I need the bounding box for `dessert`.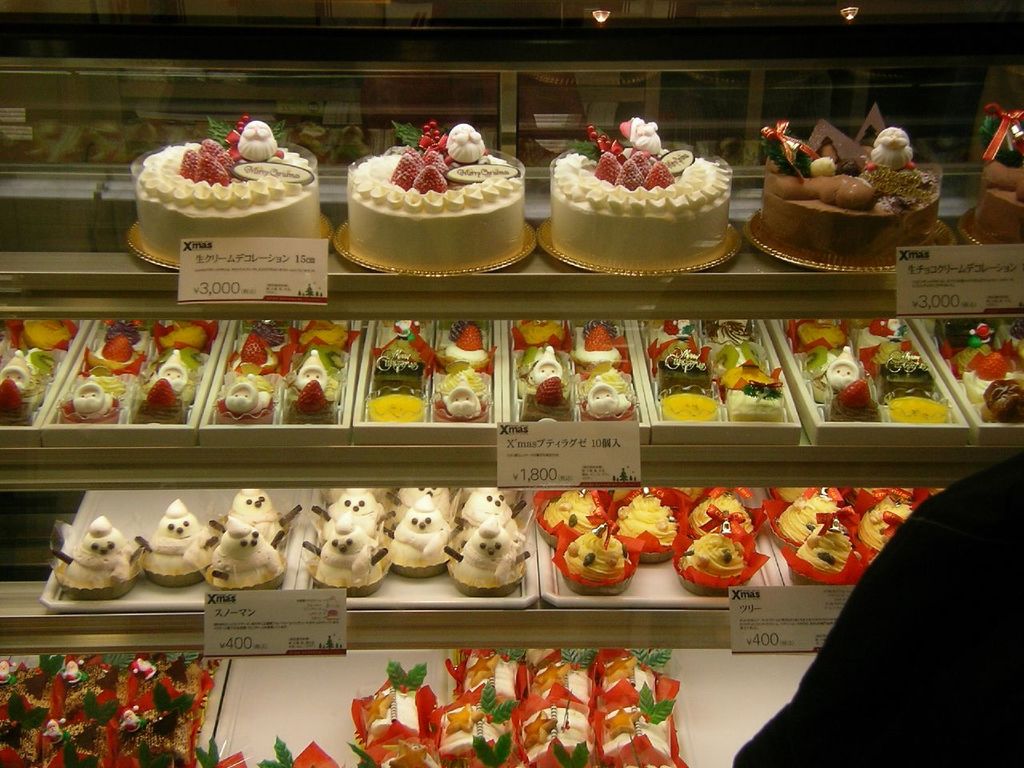
Here it is: box=[602, 698, 679, 766].
